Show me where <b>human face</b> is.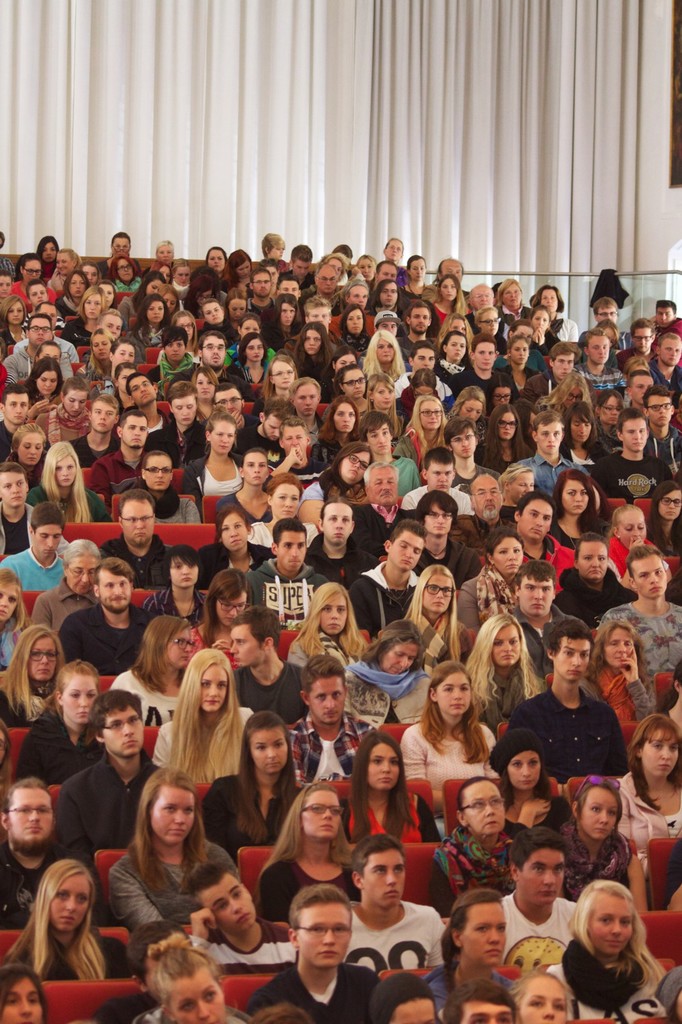
<b>human face</b> is at [646,393,672,429].
